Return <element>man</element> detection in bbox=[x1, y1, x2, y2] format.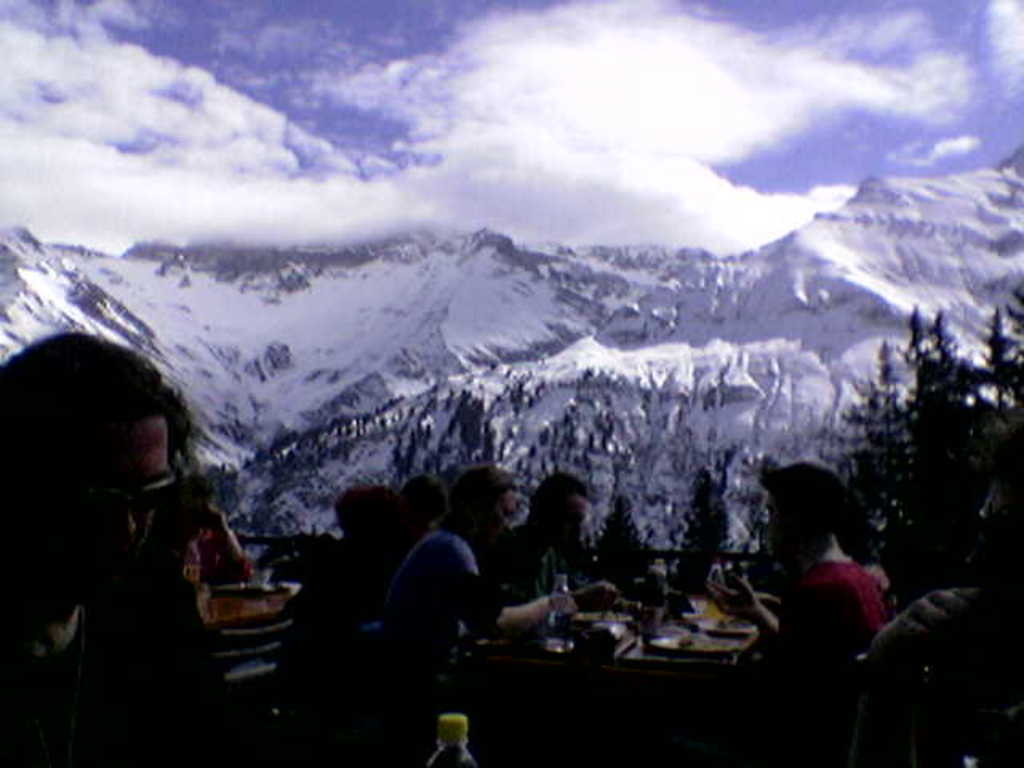
bbox=[699, 464, 890, 680].
